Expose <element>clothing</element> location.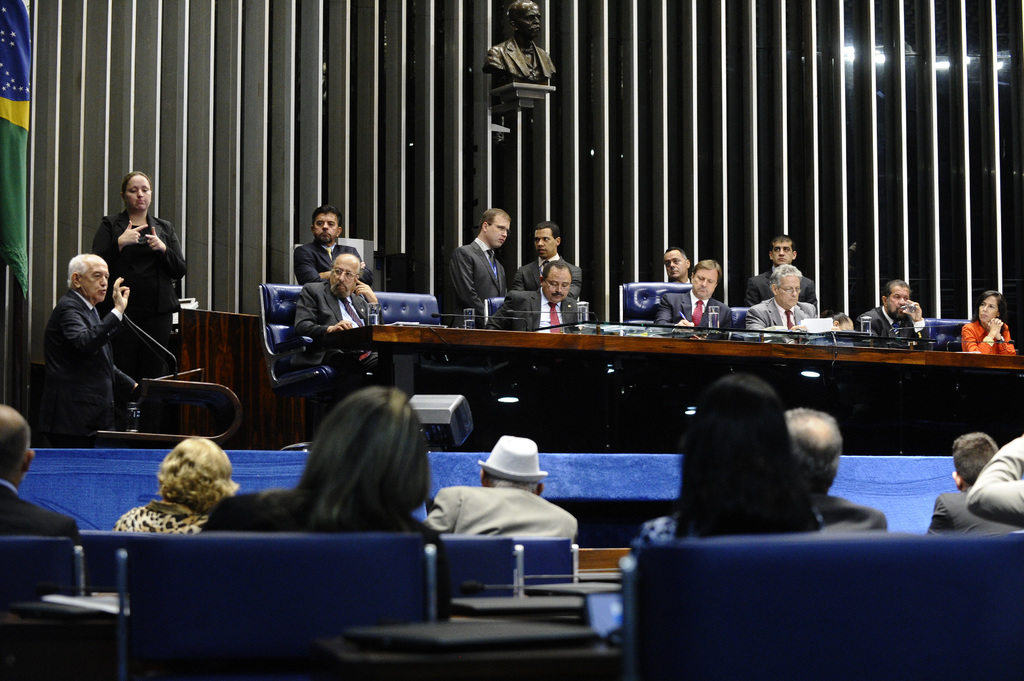
Exposed at (301,243,379,283).
